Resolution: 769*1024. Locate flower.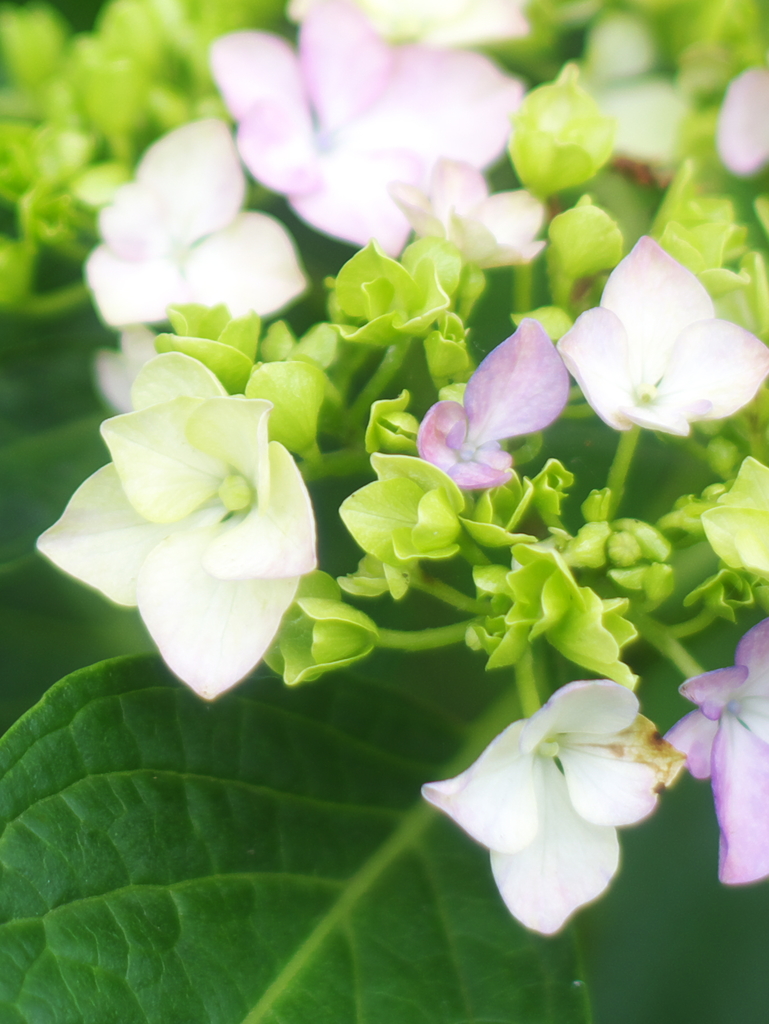
(x1=31, y1=350, x2=323, y2=704).
